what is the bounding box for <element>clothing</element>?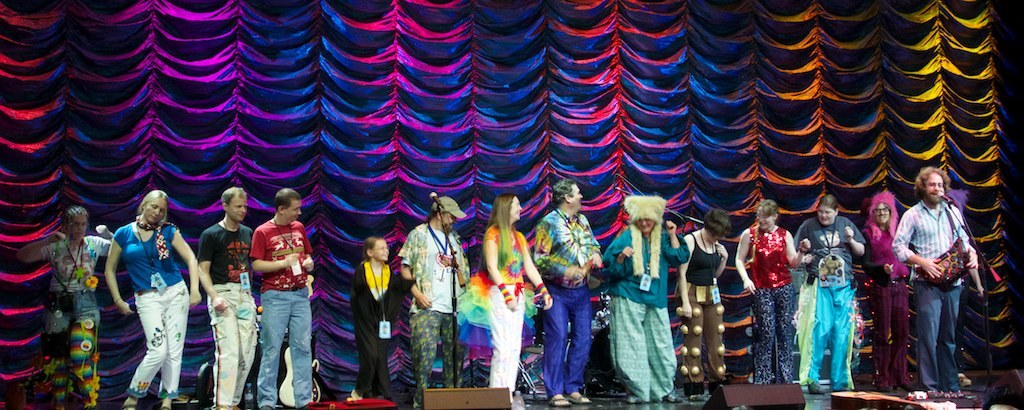
<box>108,217,193,401</box>.
